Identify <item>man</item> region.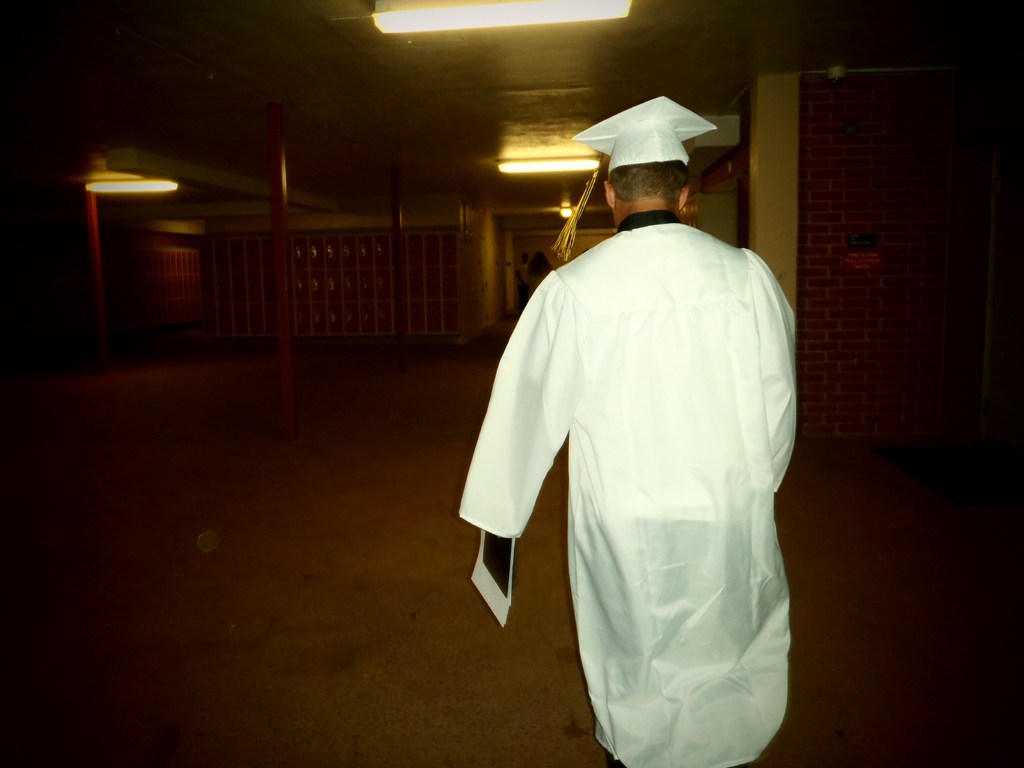
Region: [454, 56, 809, 767].
